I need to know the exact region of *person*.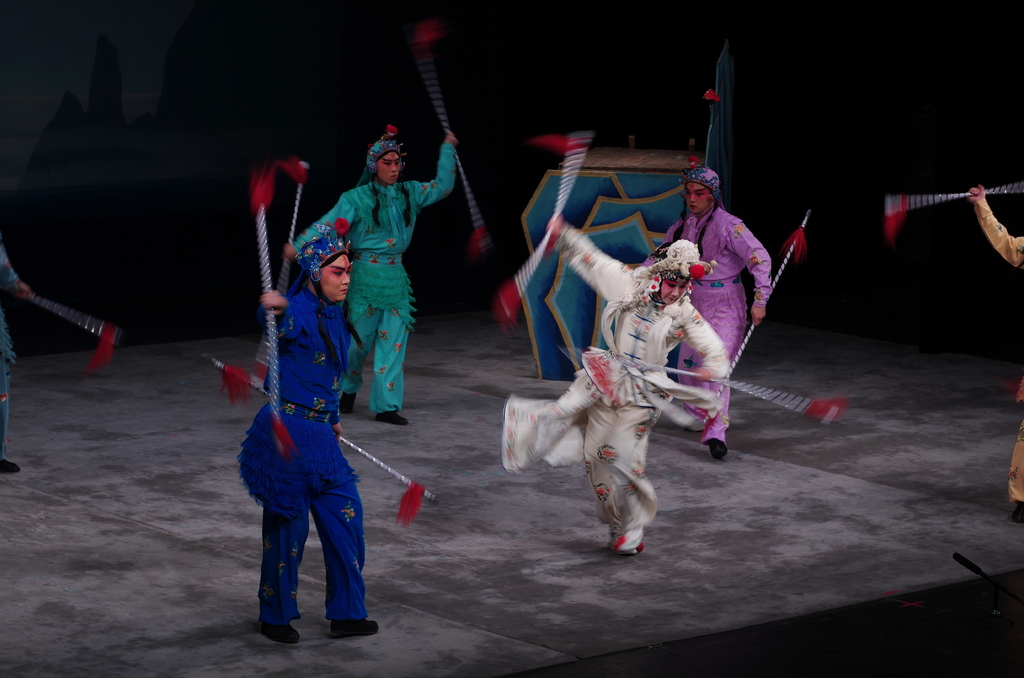
Region: <bbox>236, 232, 380, 645</bbox>.
